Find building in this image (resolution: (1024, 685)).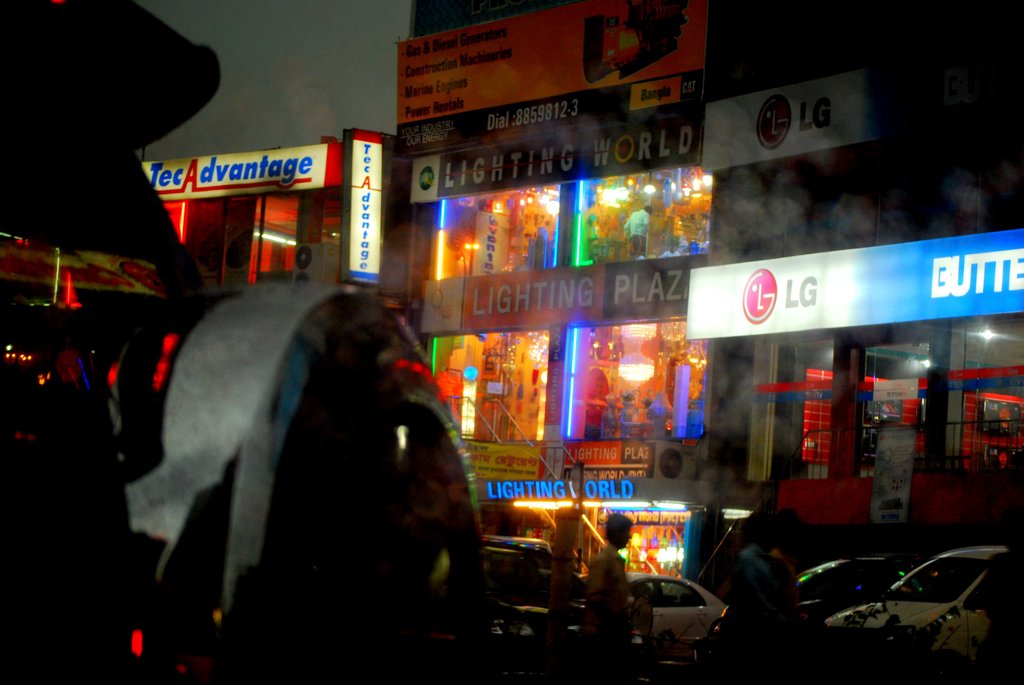
box=[377, 0, 706, 513].
